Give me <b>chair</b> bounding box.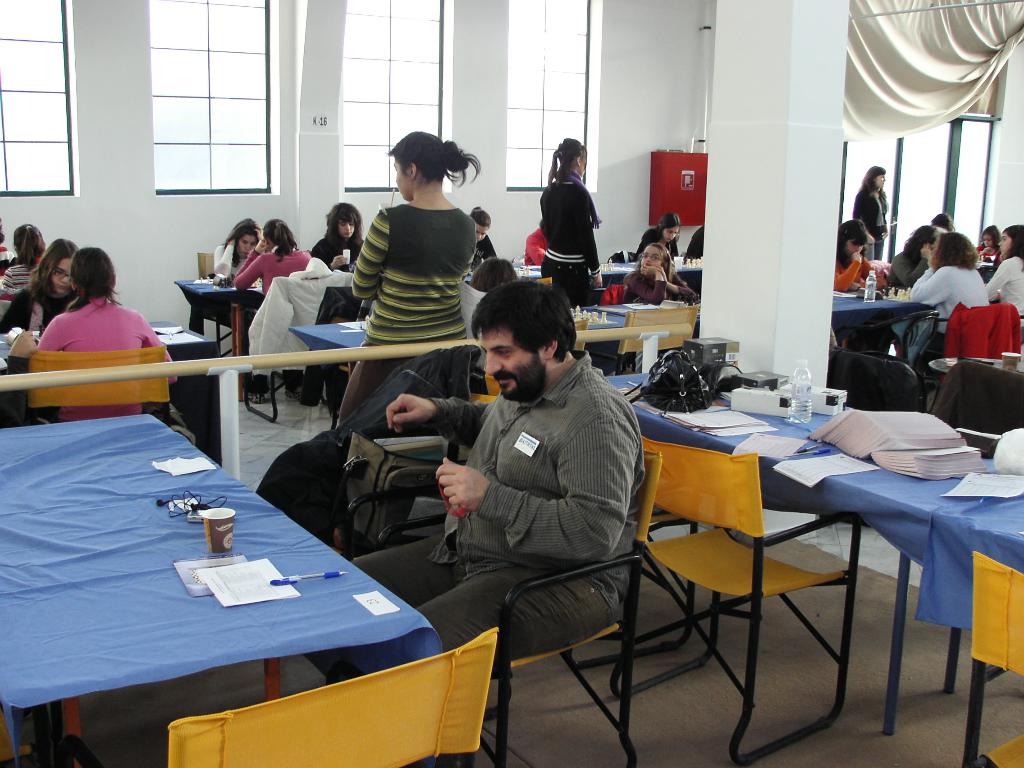
rect(611, 306, 700, 371).
